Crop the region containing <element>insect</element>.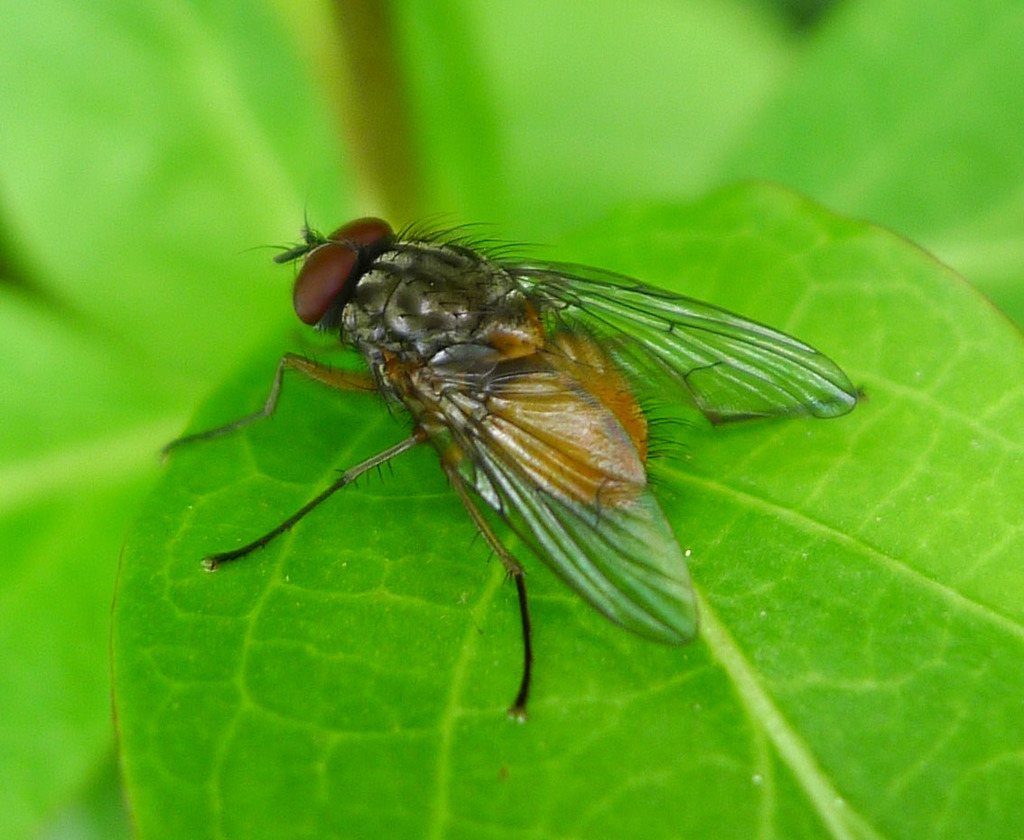
Crop region: left=162, top=179, right=860, bottom=720.
